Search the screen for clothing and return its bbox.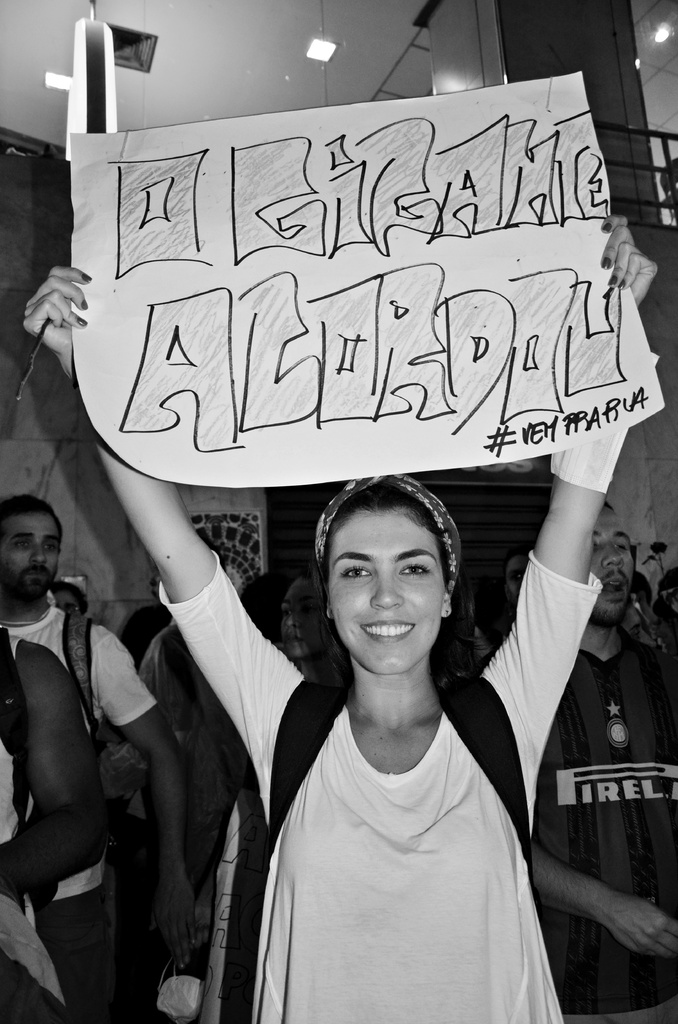
Found: bbox=[147, 629, 207, 753].
